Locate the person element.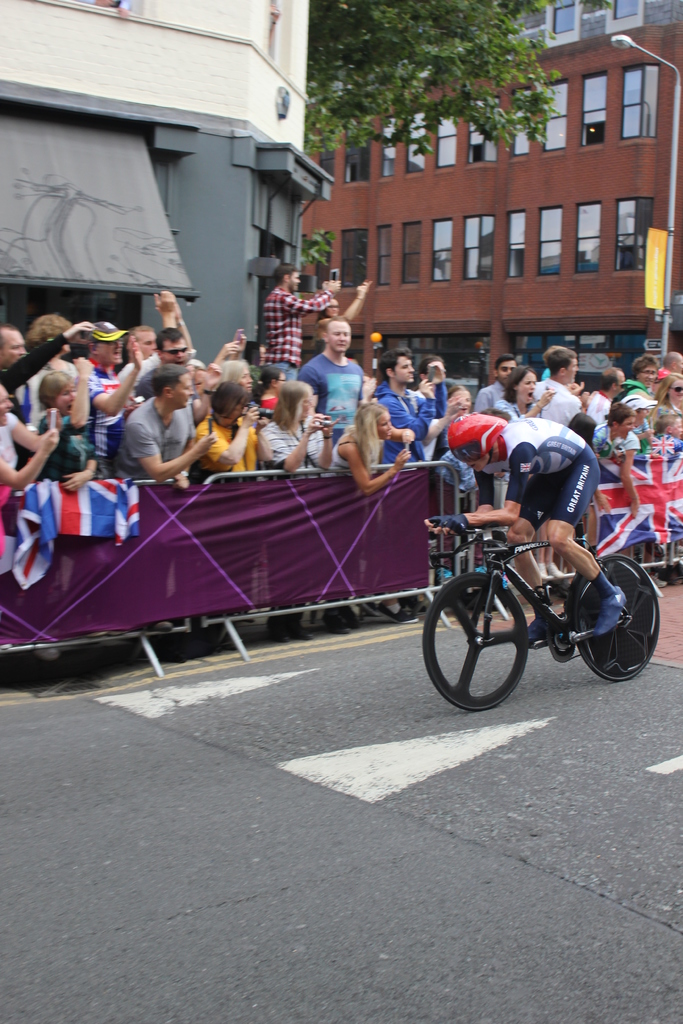
Element bbox: [652, 371, 682, 426].
